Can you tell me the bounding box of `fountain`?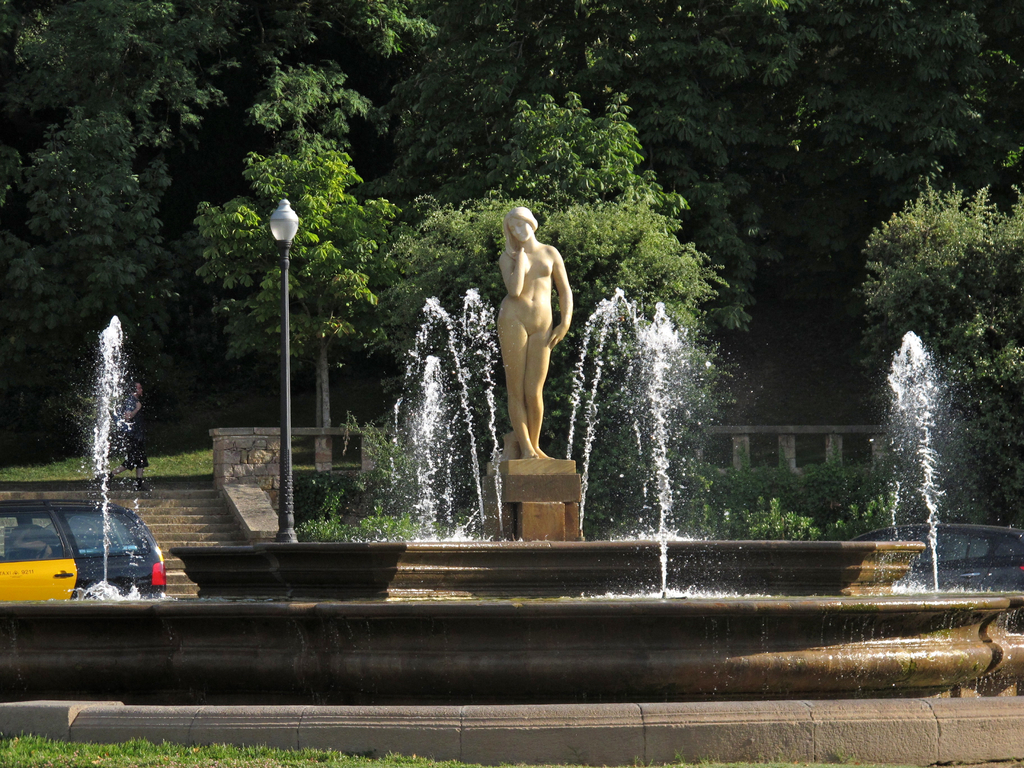
locate(0, 205, 1023, 767).
